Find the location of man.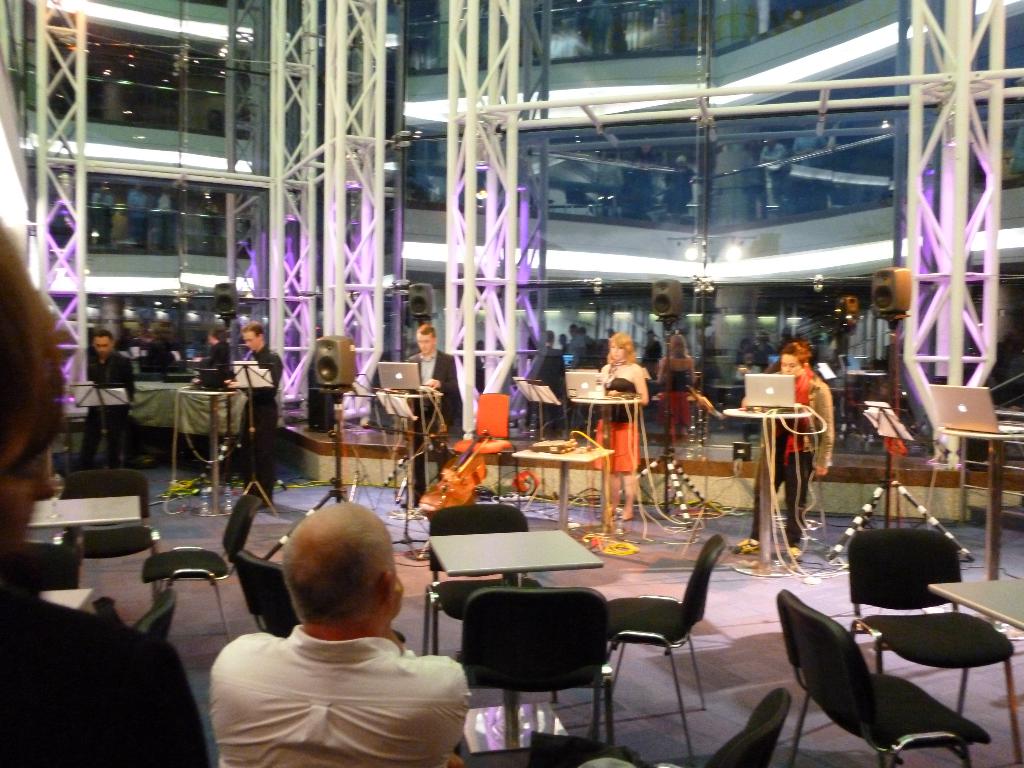
Location: locate(191, 500, 488, 767).
